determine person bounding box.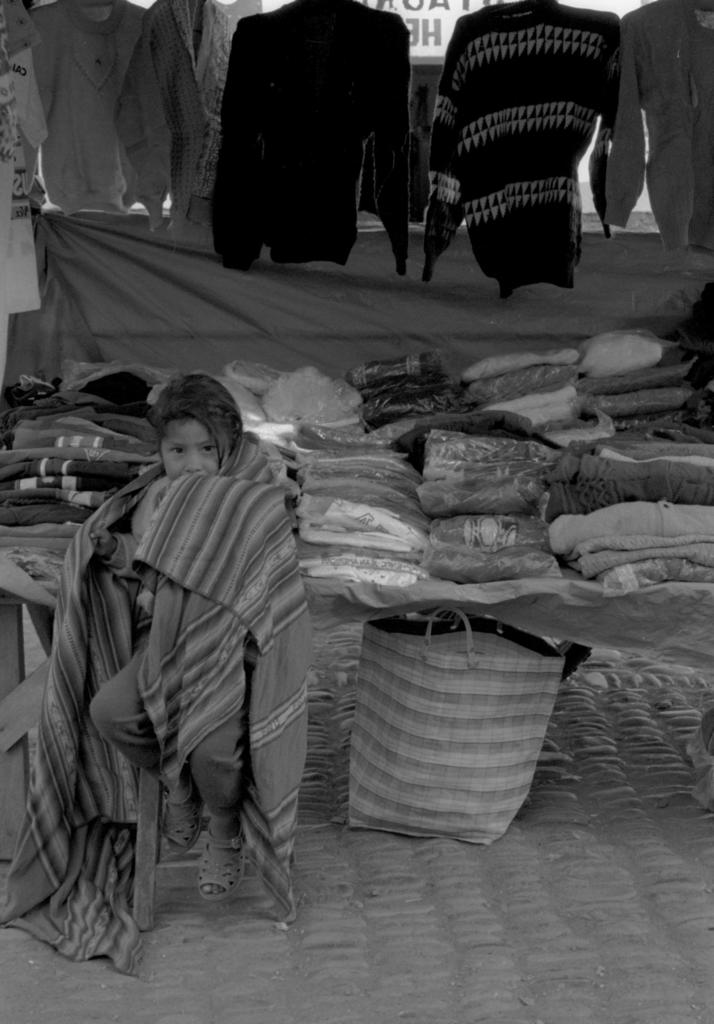
Determined: x1=67 y1=404 x2=288 y2=977.
